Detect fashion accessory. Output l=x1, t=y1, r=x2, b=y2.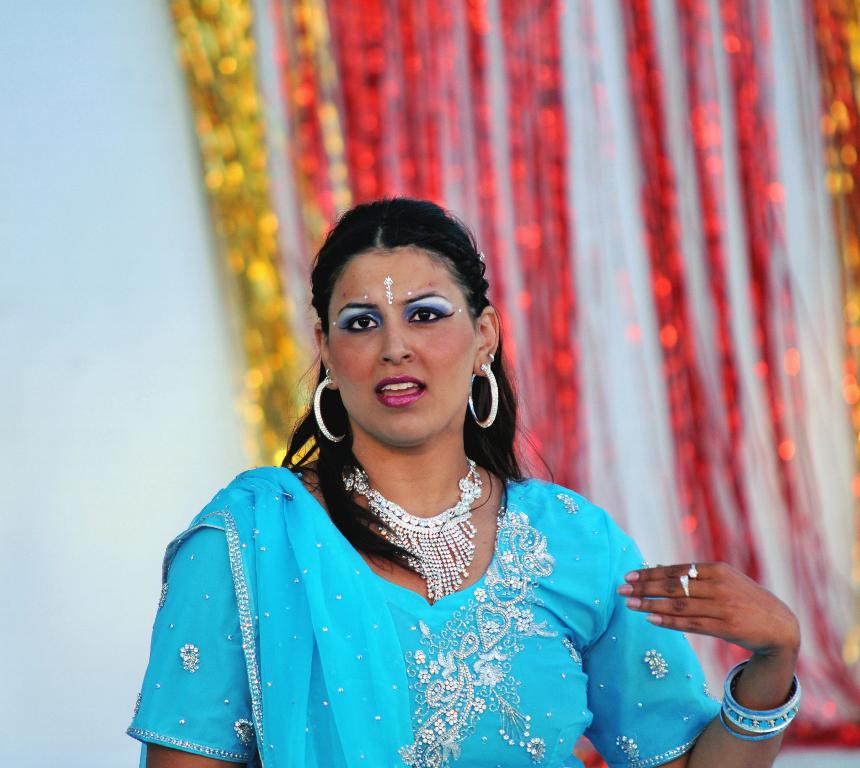
l=343, t=461, r=485, b=602.
